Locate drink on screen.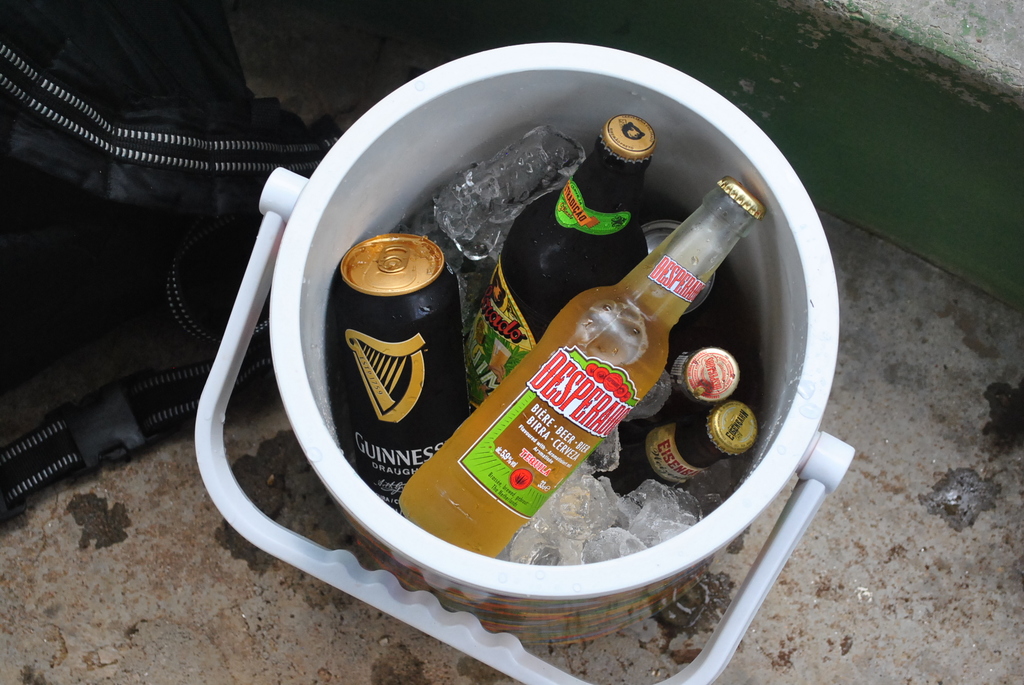
On screen at 468 115 659 410.
